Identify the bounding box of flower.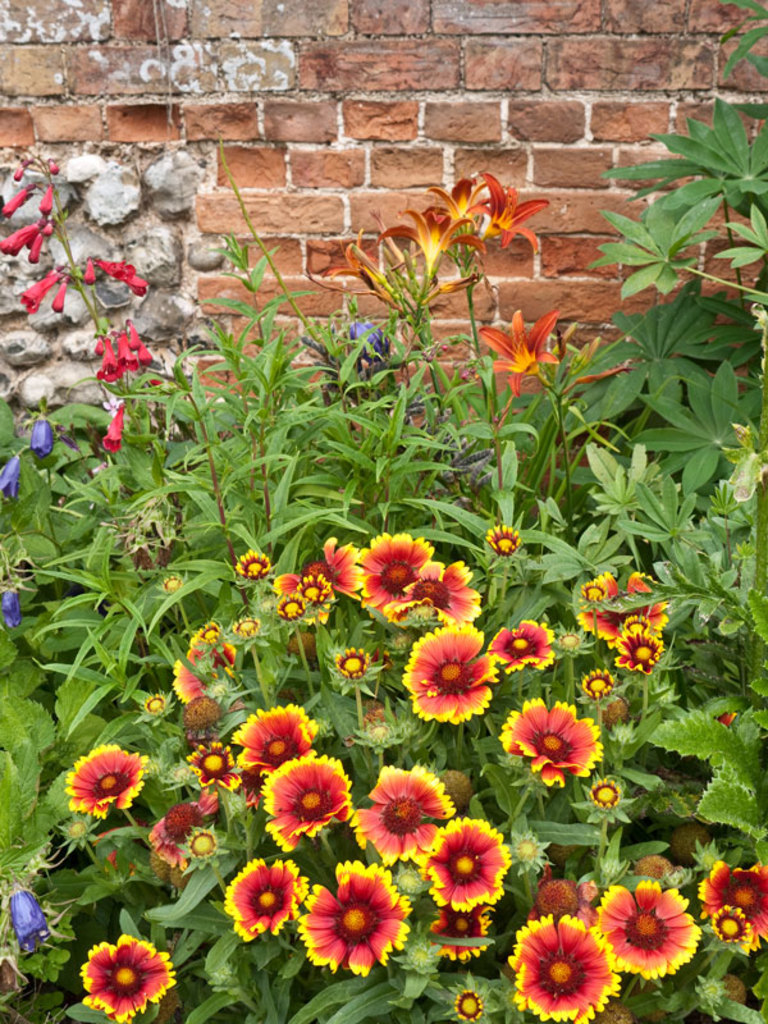
<bbox>477, 306, 563, 393</bbox>.
